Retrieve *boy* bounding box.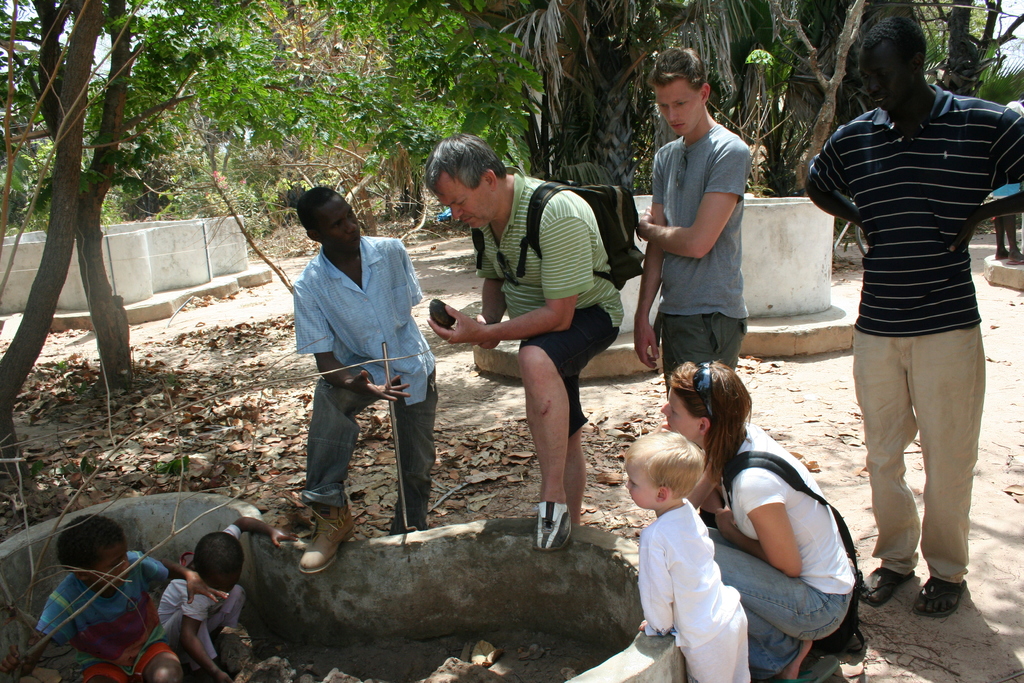
Bounding box: 155/511/303/682.
